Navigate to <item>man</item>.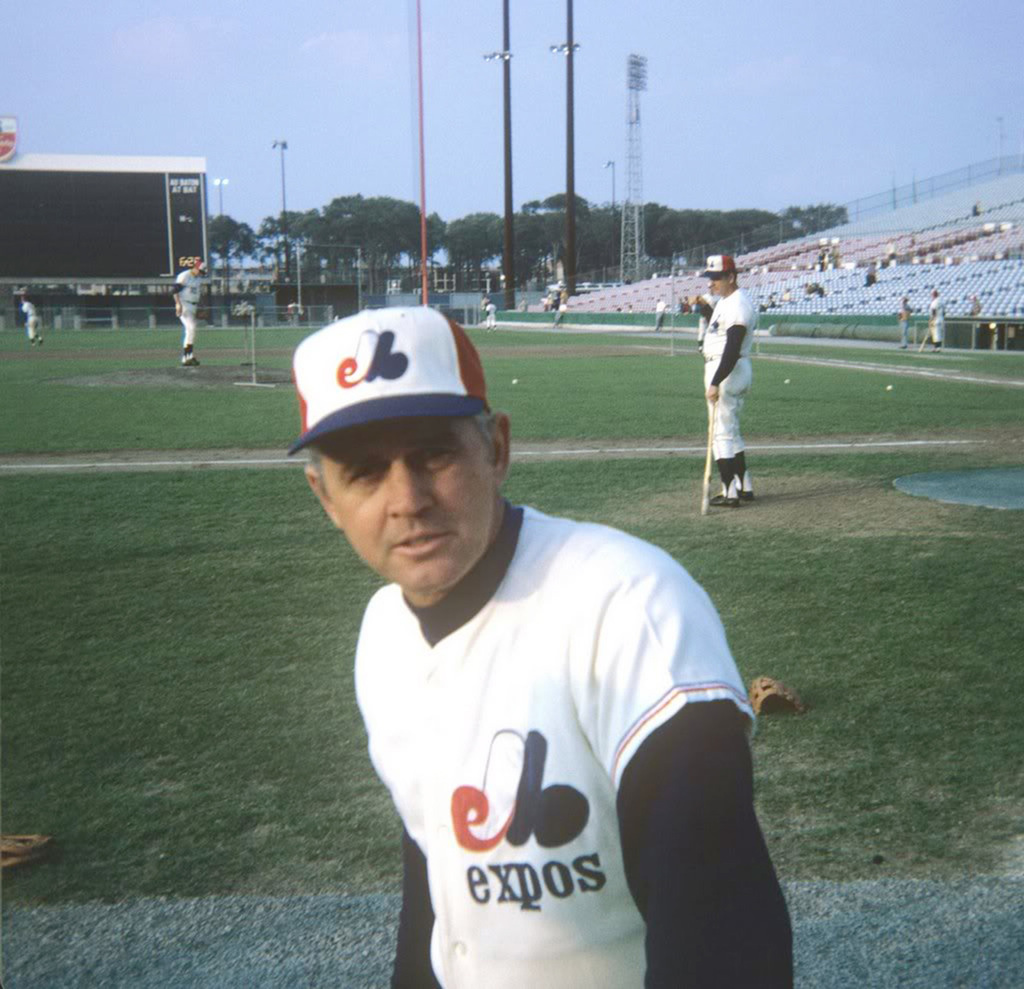
Navigation target: box(242, 296, 785, 988).
